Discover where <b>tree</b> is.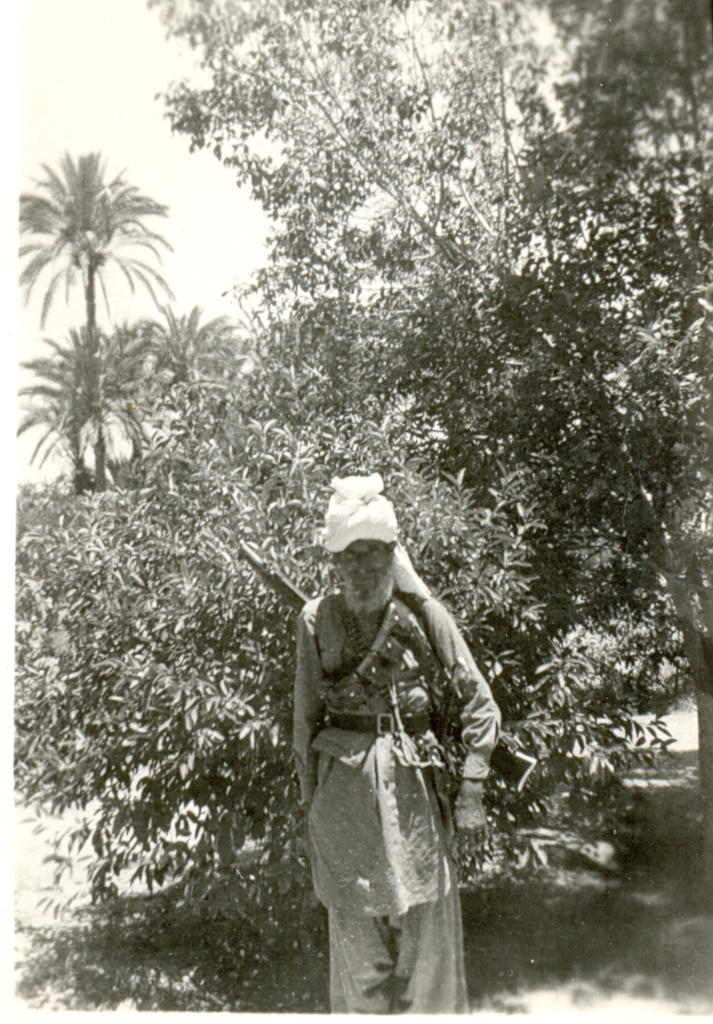
Discovered at [12,139,177,488].
